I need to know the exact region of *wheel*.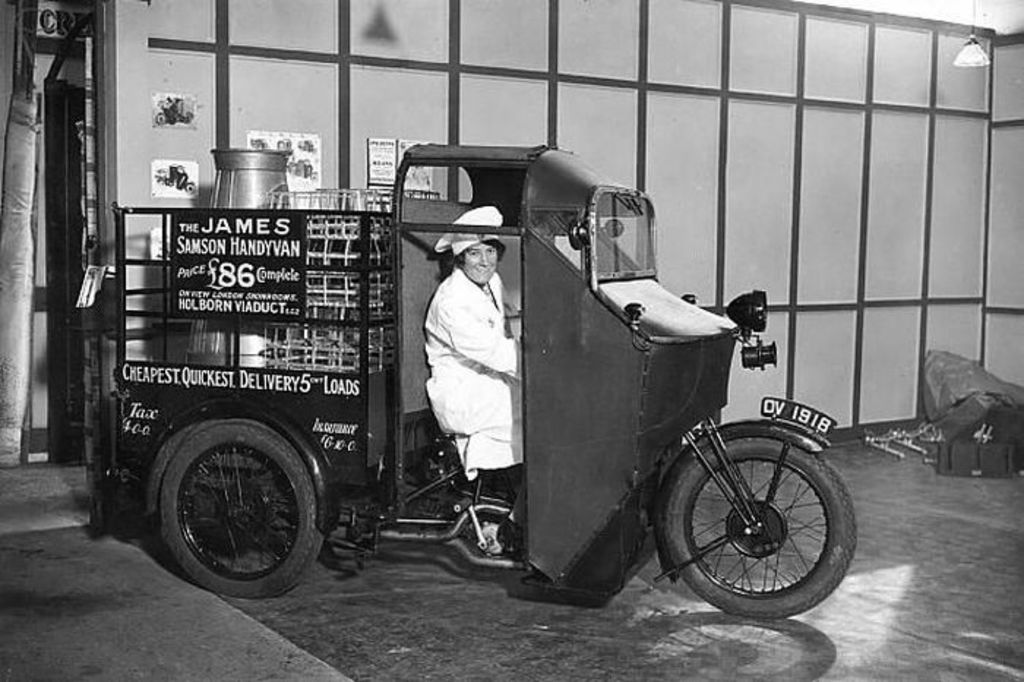
Region: l=660, t=433, r=859, b=625.
